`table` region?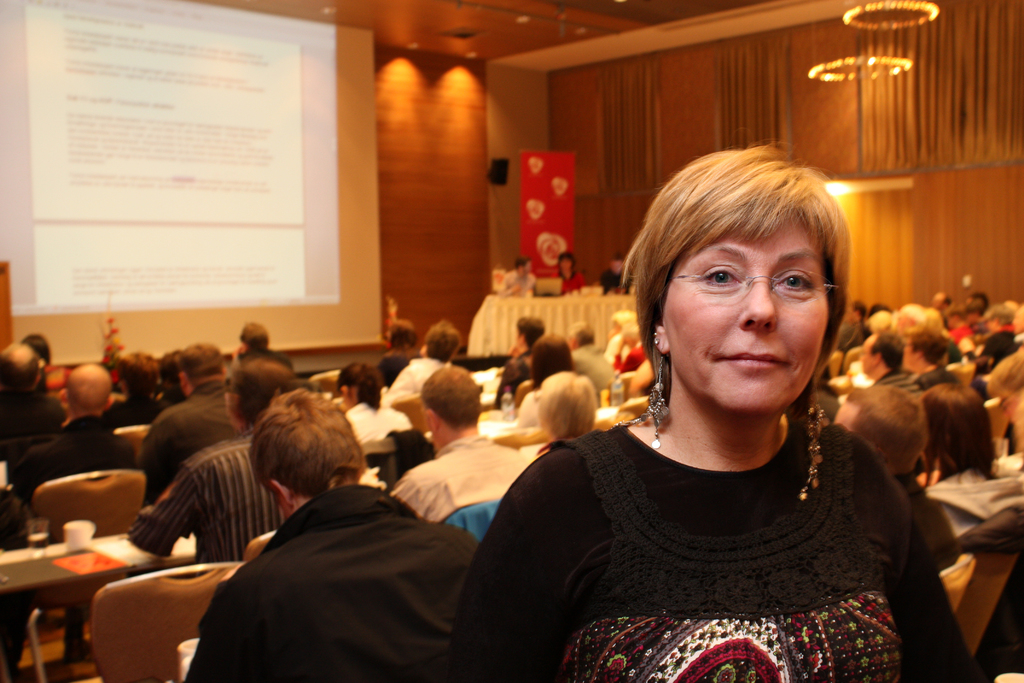
(left=461, top=293, right=640, bottom=352)
